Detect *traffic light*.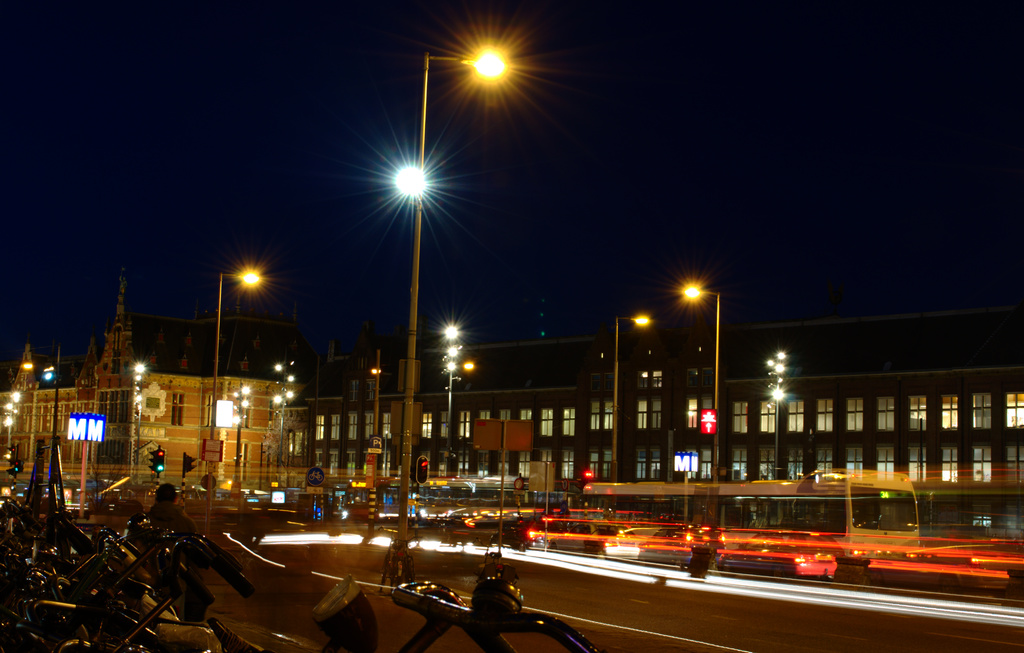
Detected at (x1=149, y1=447, x2=164, y2=473).
